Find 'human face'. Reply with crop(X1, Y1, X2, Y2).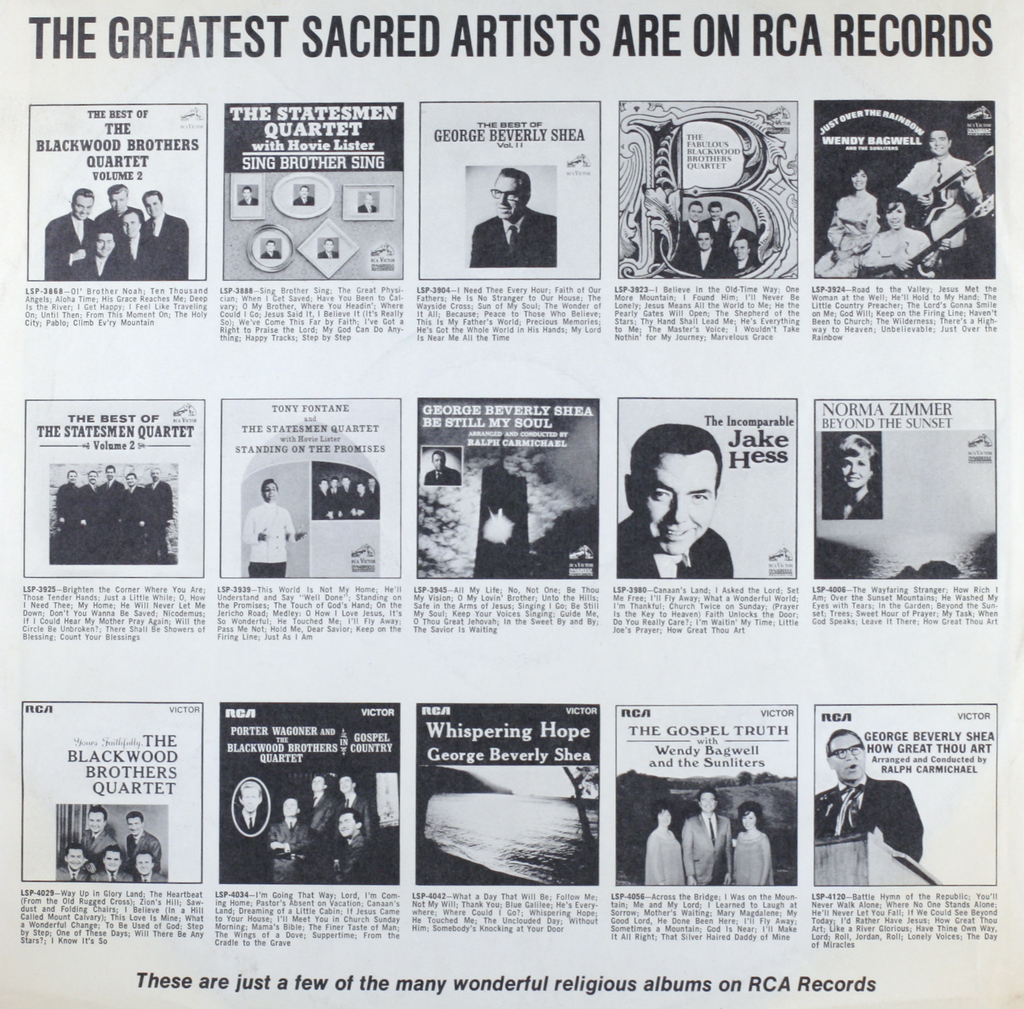
crop(107, 464, 115, 479).
